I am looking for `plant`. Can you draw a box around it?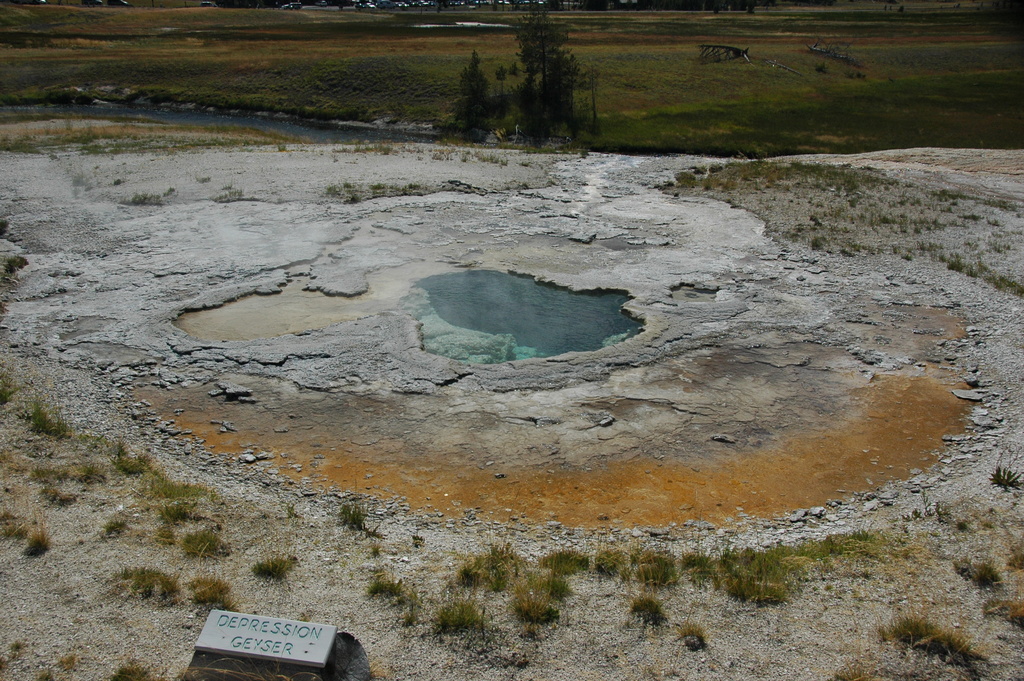
Sure, the bounding box is 26,520,52,553.
